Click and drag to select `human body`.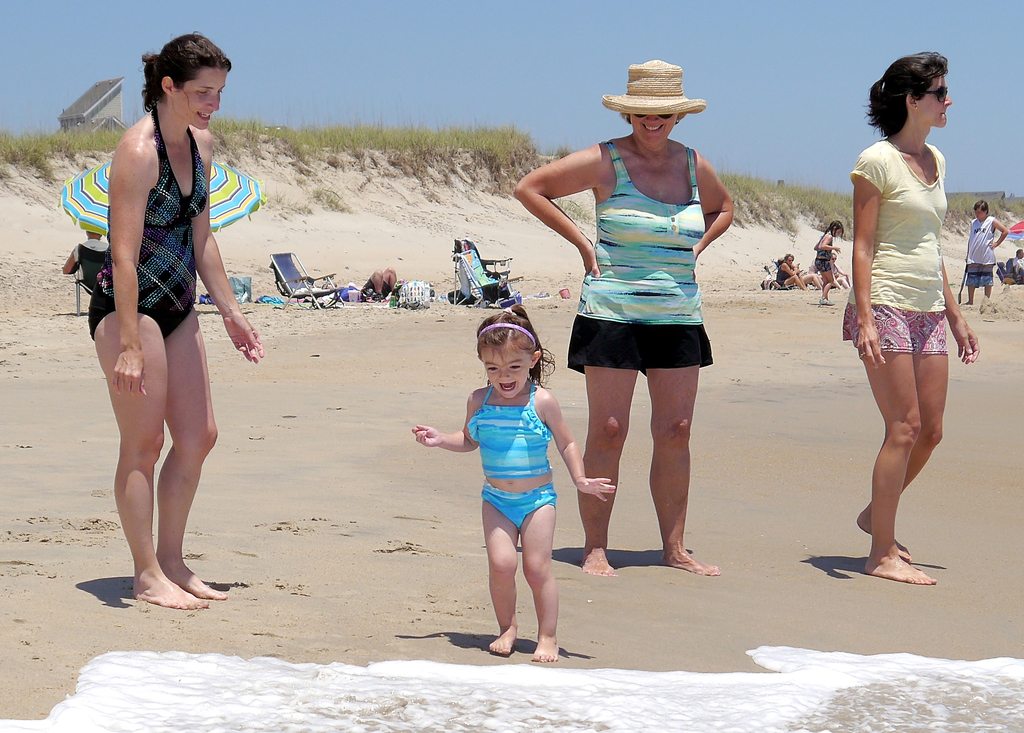
Selection: {"x1": 842, "y1": 26, "x2": 995, "y2": 579}.
